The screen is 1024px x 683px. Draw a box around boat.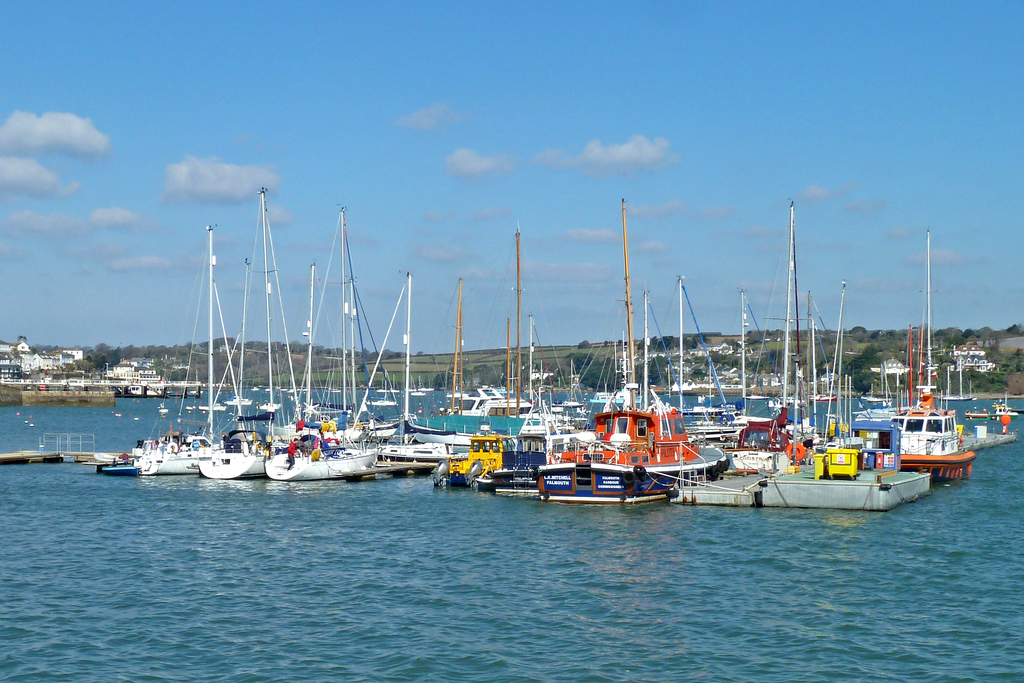
[299,388,308,391].
